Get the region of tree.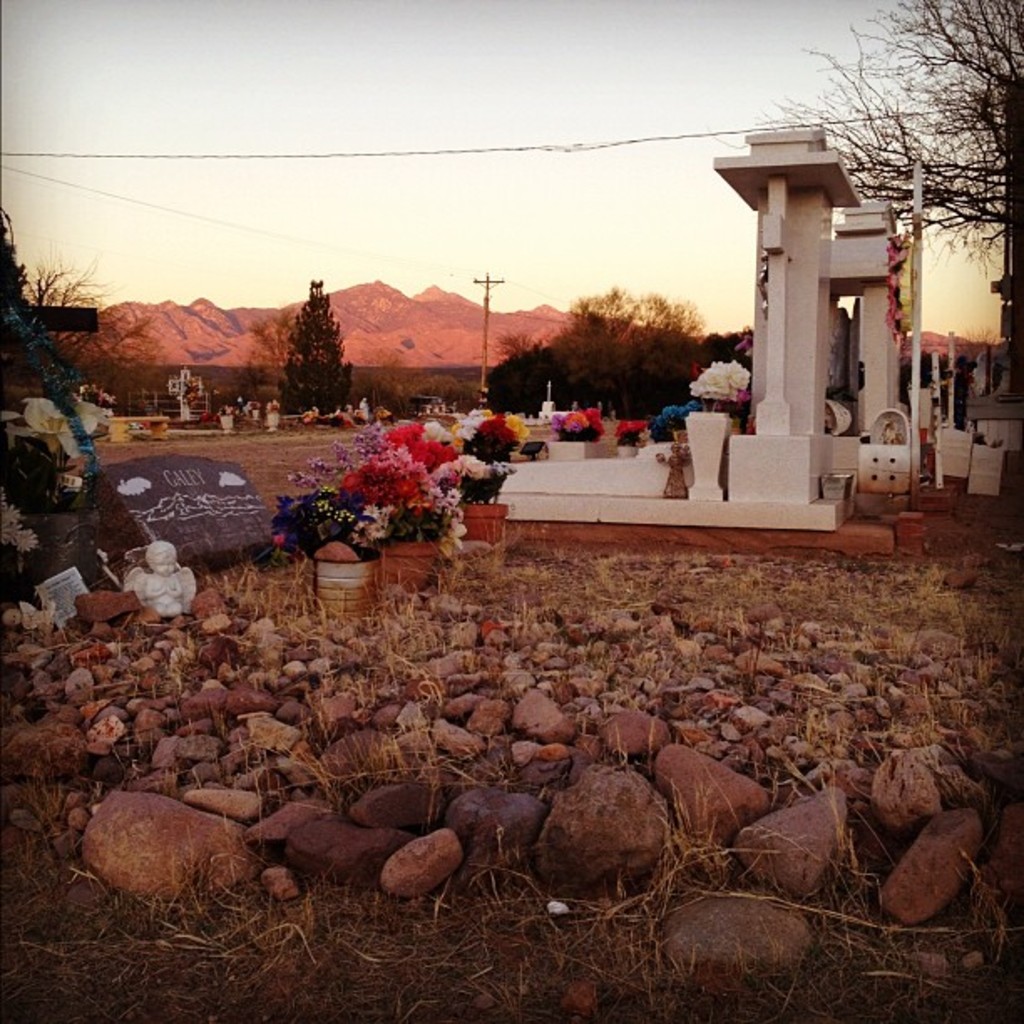
[left=360, top=345, right=420, bottom=423].
